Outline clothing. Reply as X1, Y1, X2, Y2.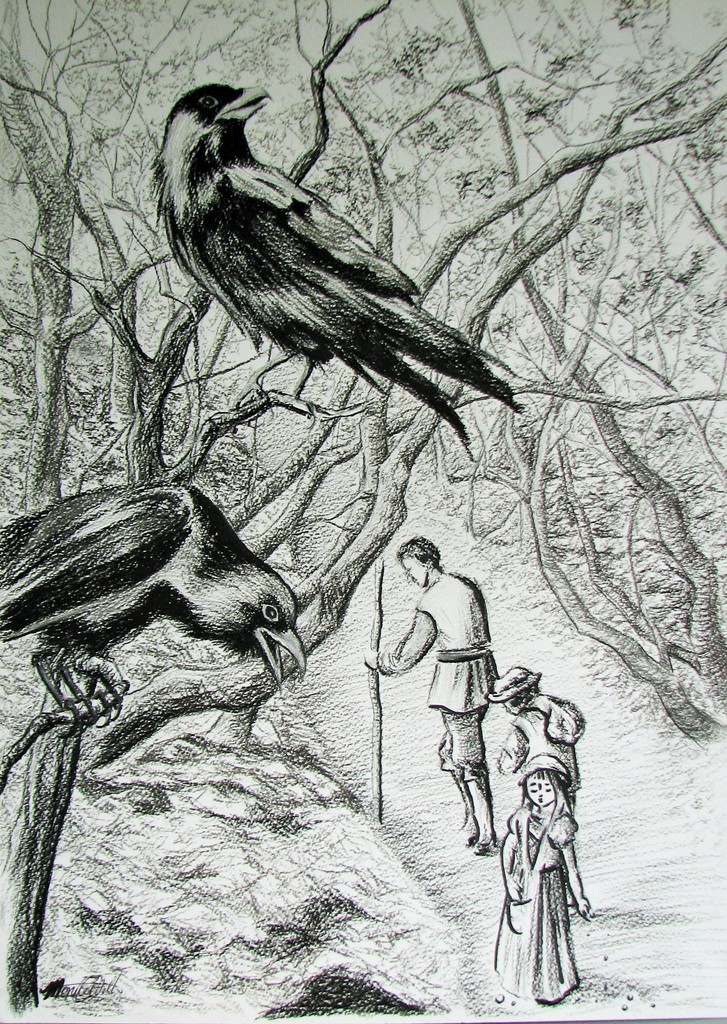
379, 572, 499, 774.
